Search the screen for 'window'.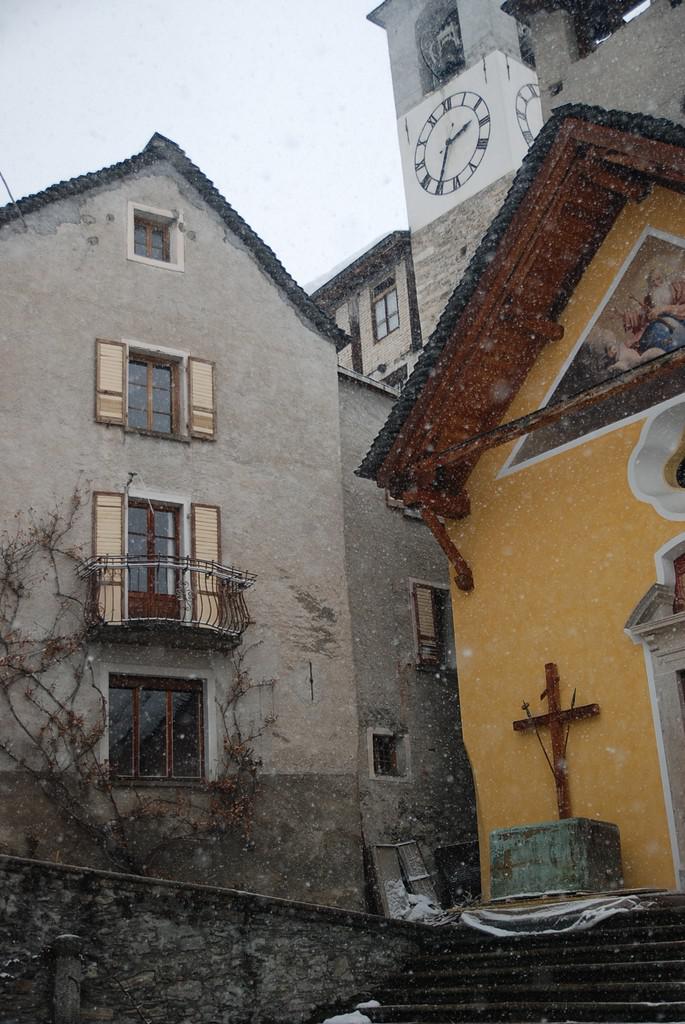
Found at region(122, 208, 179, 261).
